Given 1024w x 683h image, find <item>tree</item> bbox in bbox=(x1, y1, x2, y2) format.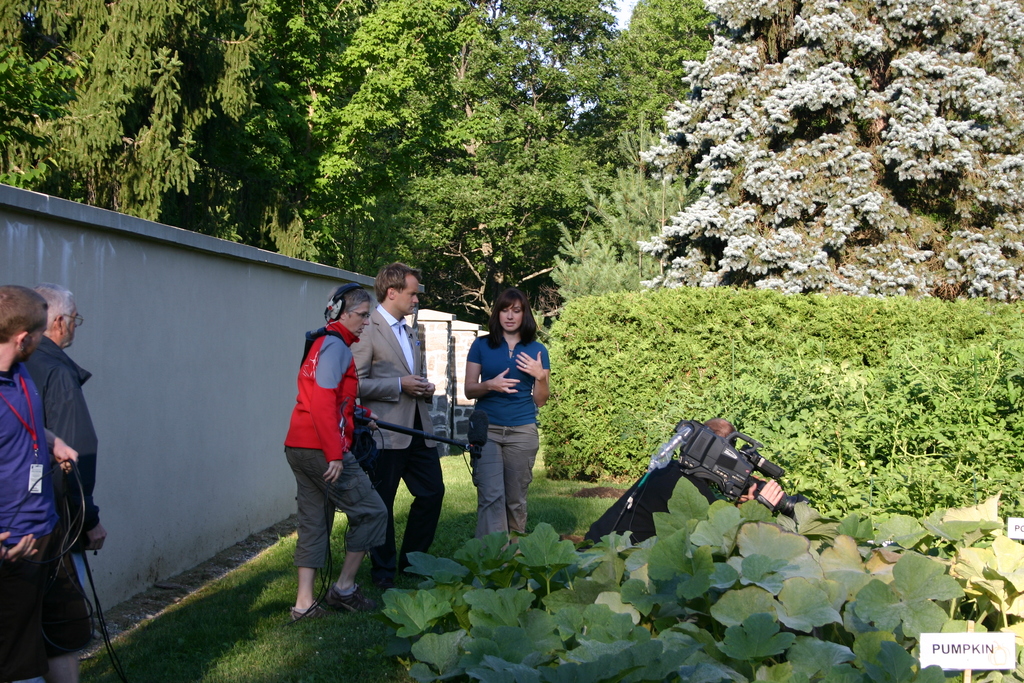
bbox=(572, 0, 719, 177).
